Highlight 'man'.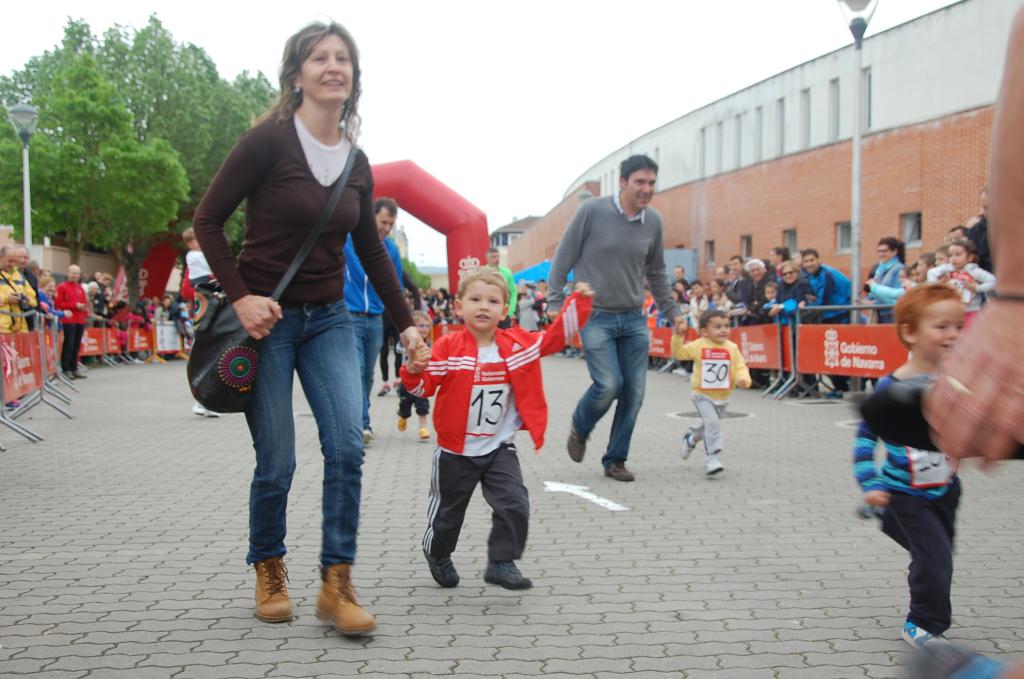
Highlighted region: bbox(345, 199, 402, 440).
